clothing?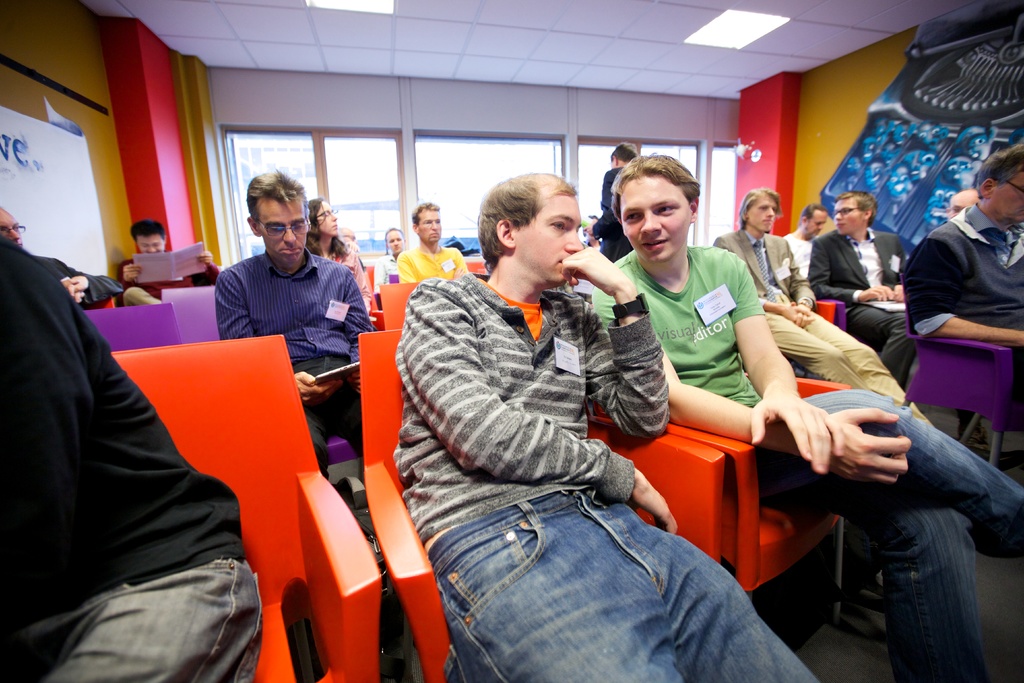
[717,226,938,430]
